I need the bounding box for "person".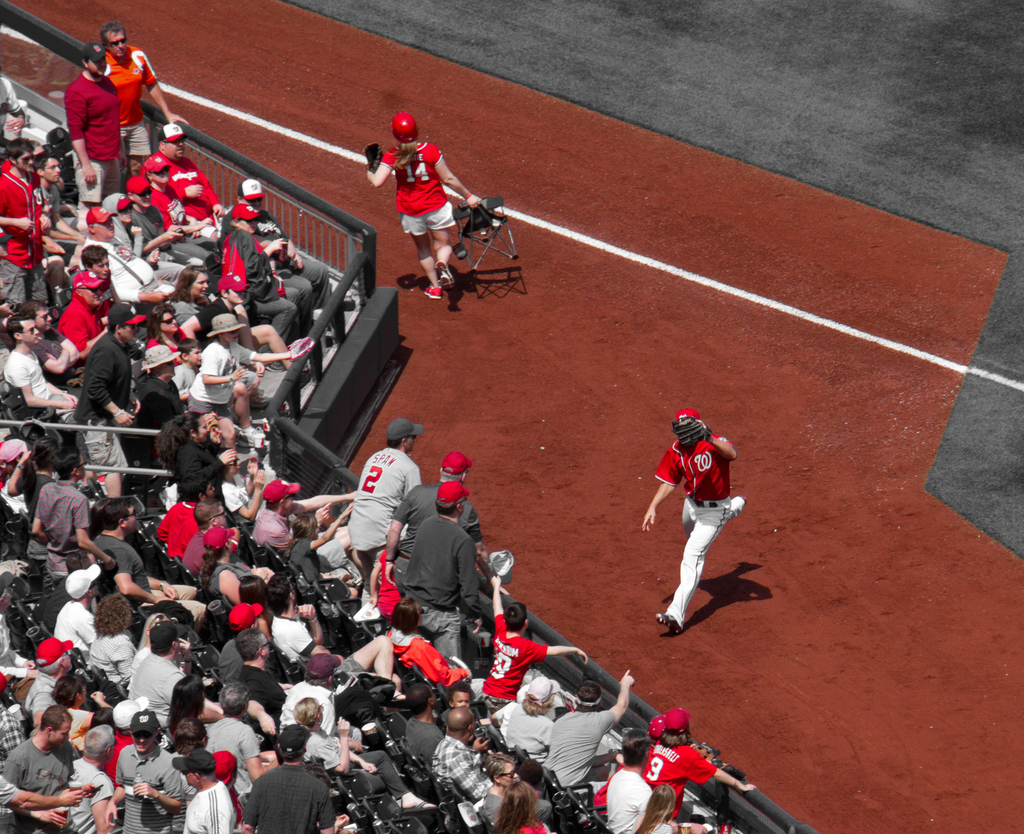
Here it is: detection(38, 545, 96, 634).
